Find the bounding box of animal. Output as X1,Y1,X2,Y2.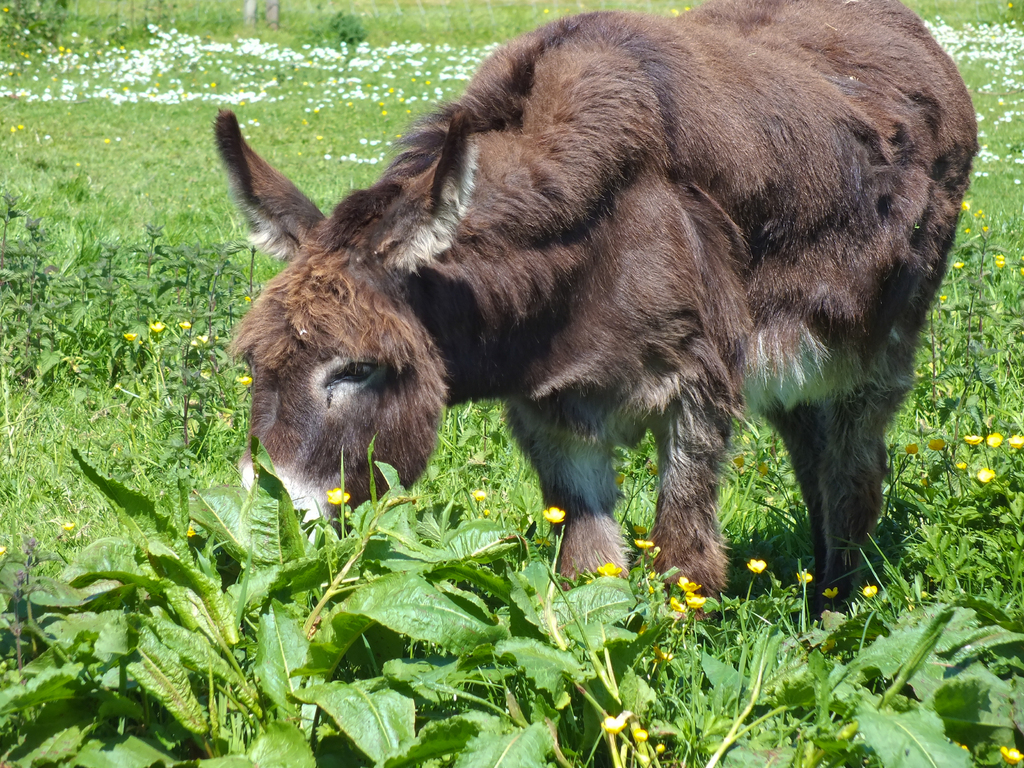
206,0,980,643.
